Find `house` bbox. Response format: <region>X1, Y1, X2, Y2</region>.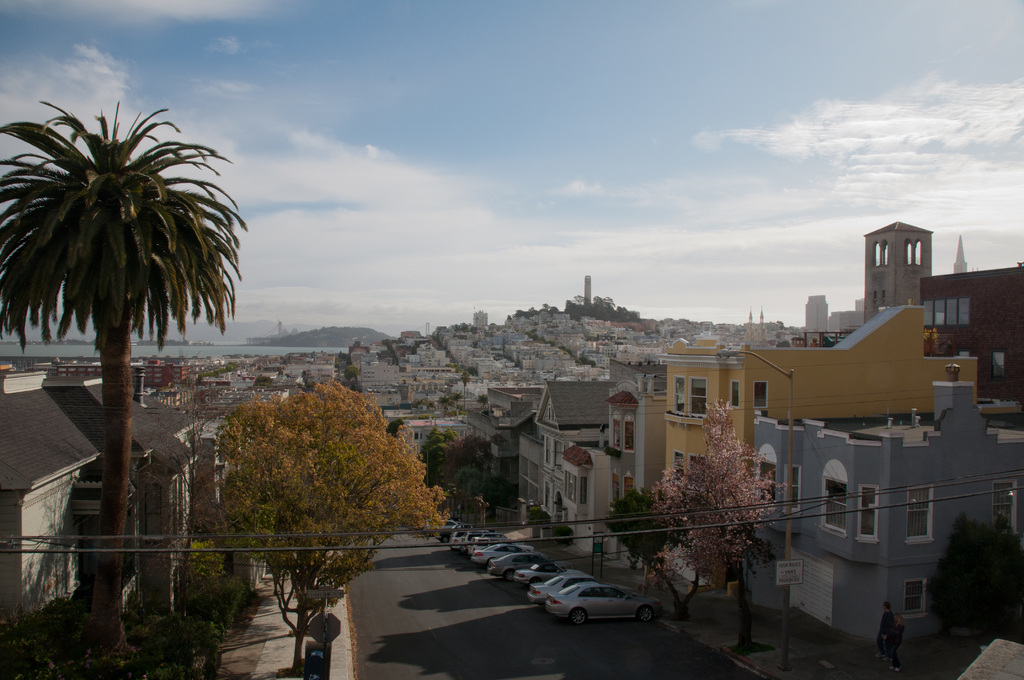
<region>499, 369, 611, 554</region>.
